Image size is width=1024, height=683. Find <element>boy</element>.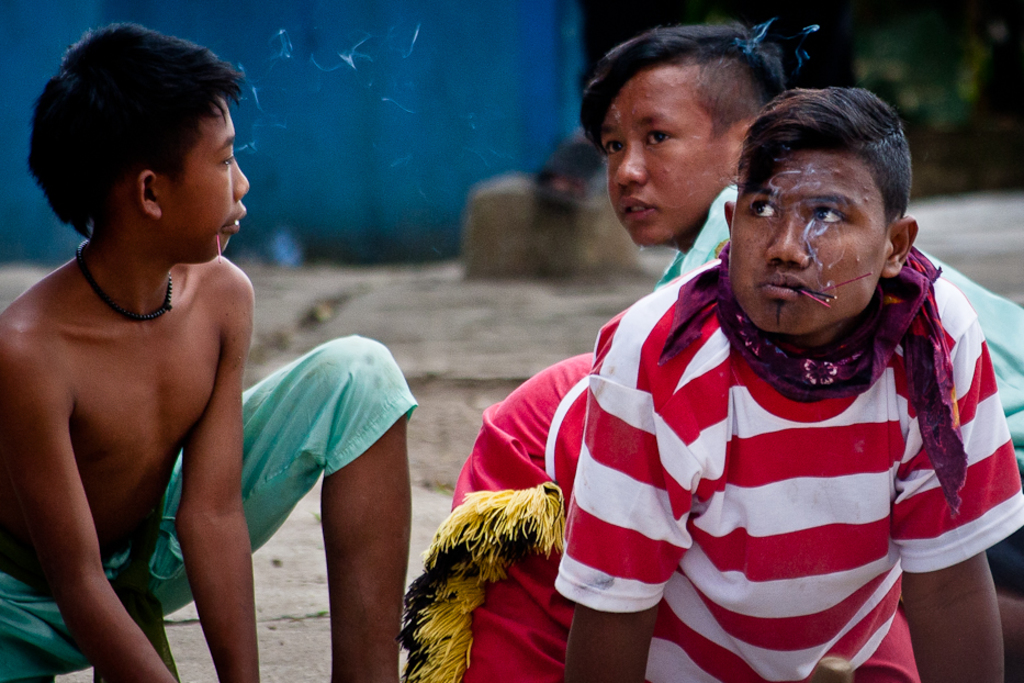
579 16 1023 682.
